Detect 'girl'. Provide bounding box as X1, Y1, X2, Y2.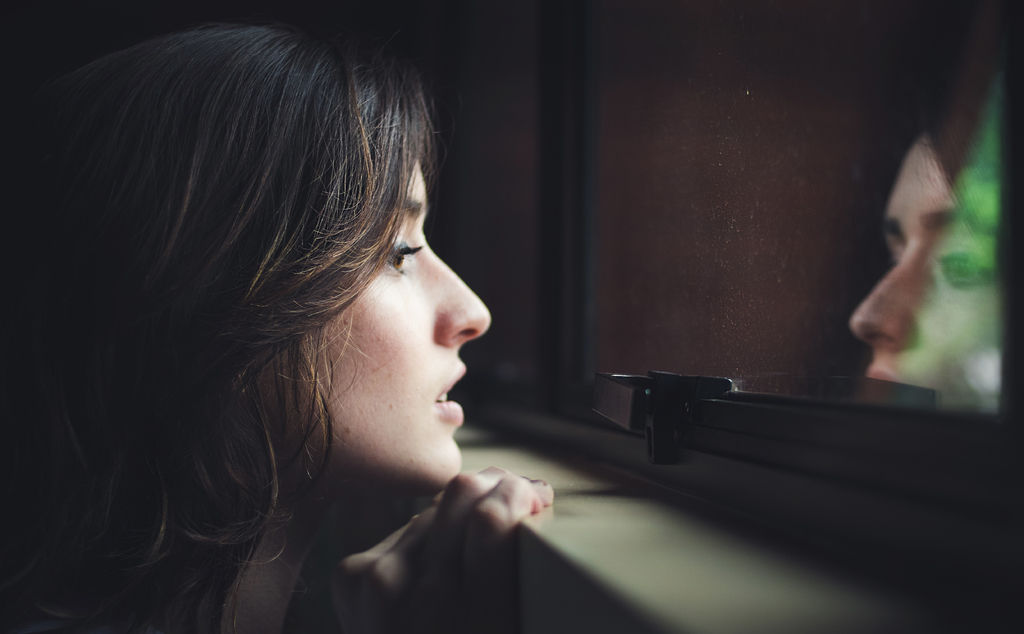
0, 26, 556, 633.
